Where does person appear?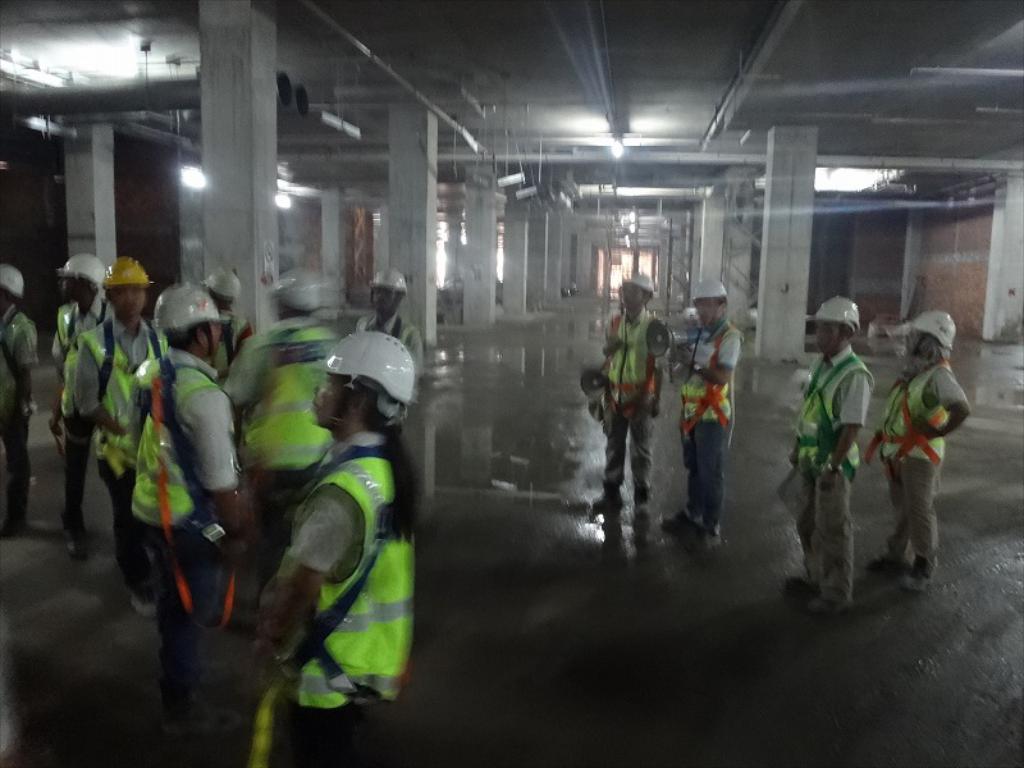
Appears at pyautogui.locateOnScreen(60, 246, 175, 600).
